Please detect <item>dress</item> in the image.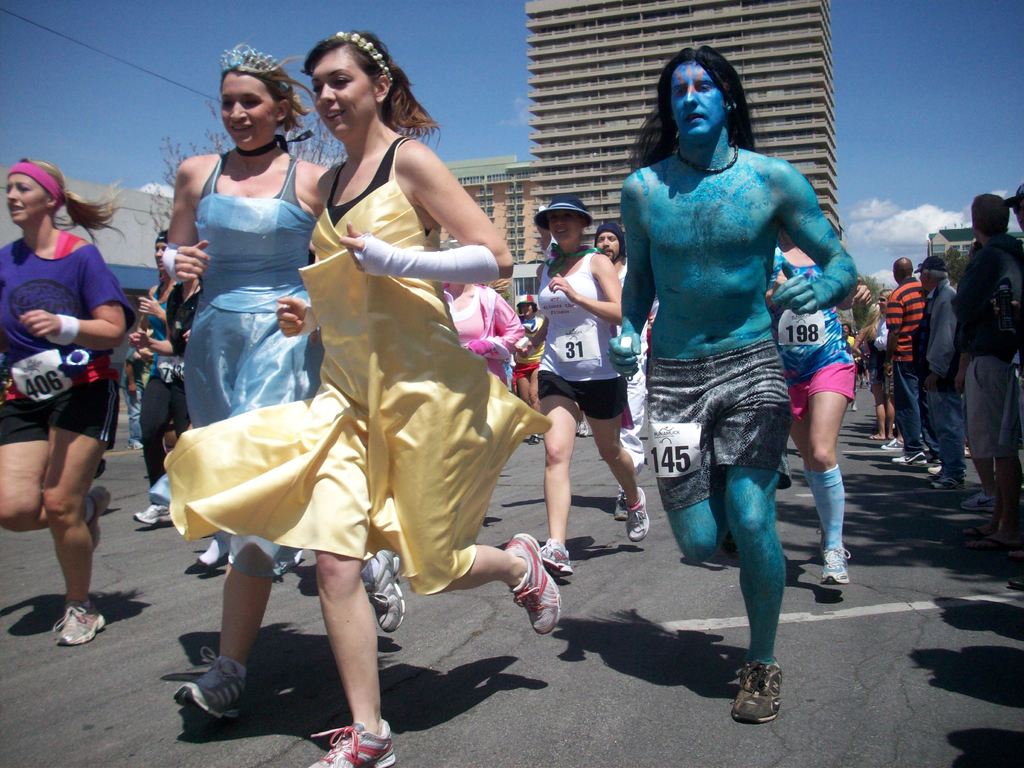
select_region(164, 277, 204, 433).
